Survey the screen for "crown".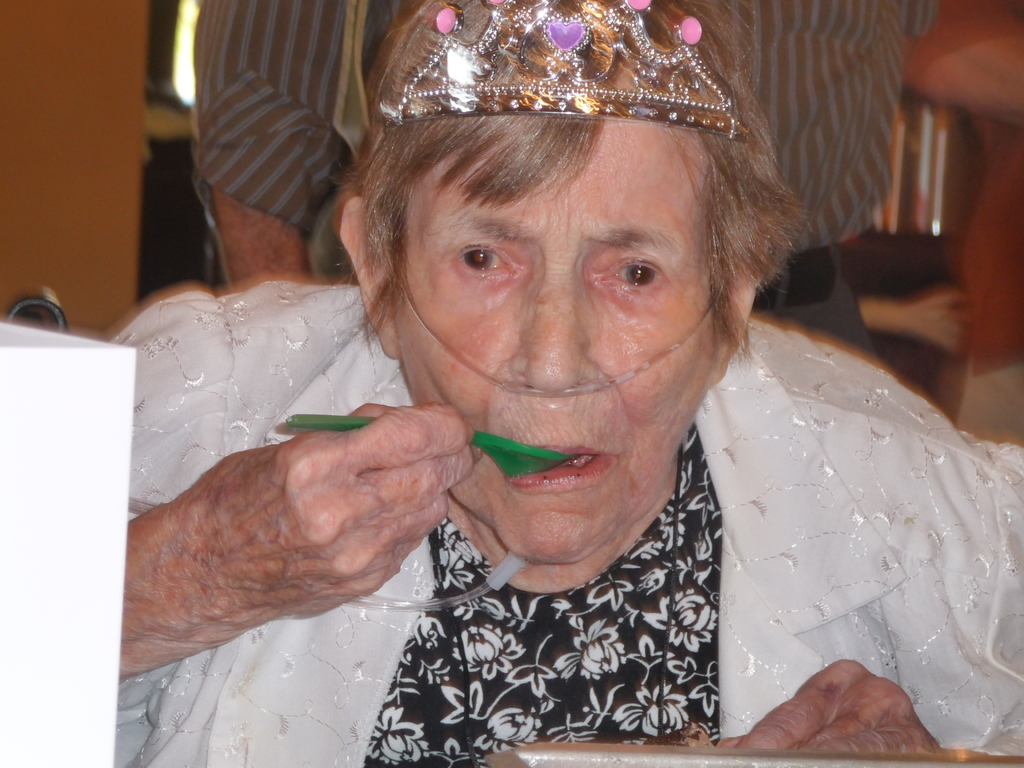
Survey found: bbox=(378, 0, 751, 141).
